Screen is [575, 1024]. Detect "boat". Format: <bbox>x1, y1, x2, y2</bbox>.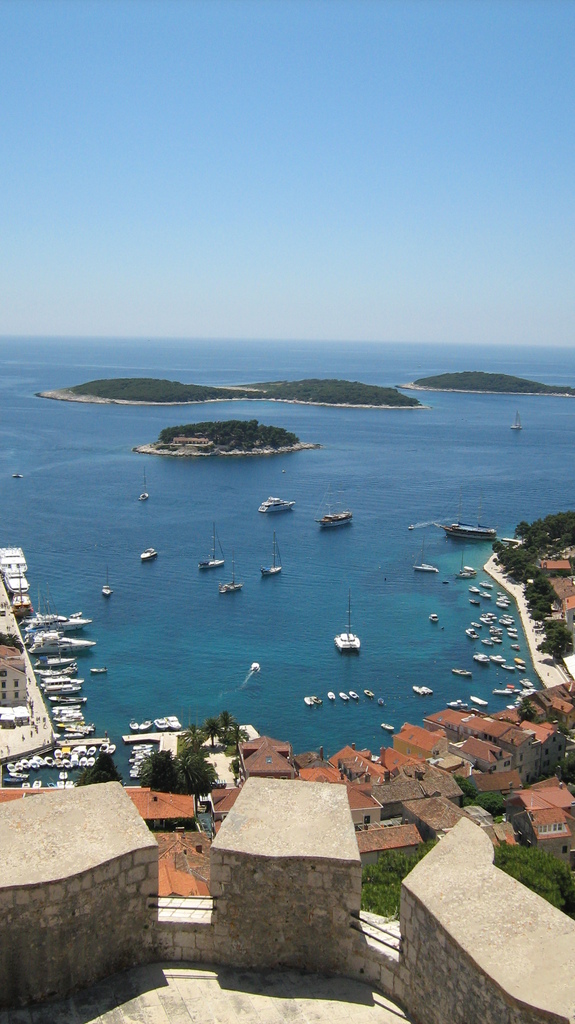
<bbox>306, 695, 316, 705</bbox>.
